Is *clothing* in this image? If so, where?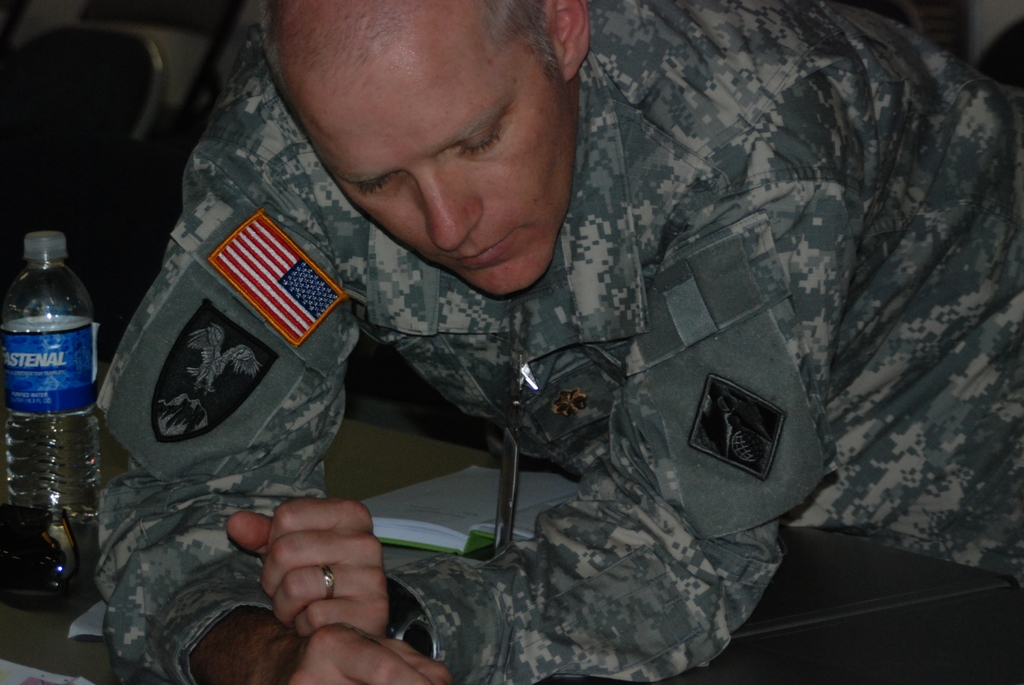
Yes, at Rect(113, 61, 902, 679).
